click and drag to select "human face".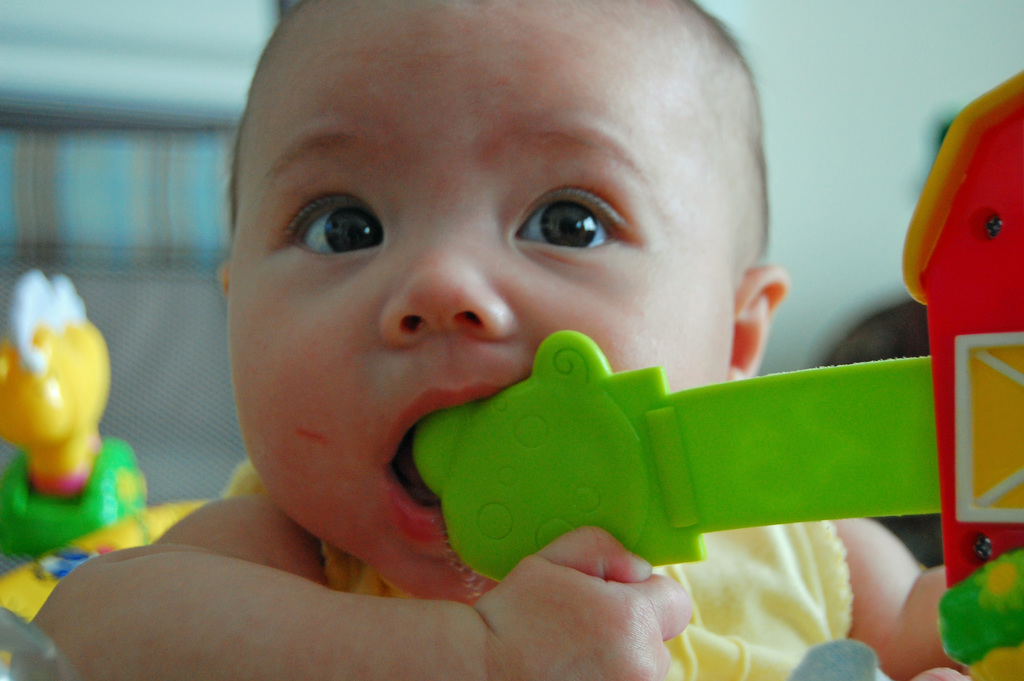
Selection: <region>227, 0, 739, 609</region>.
